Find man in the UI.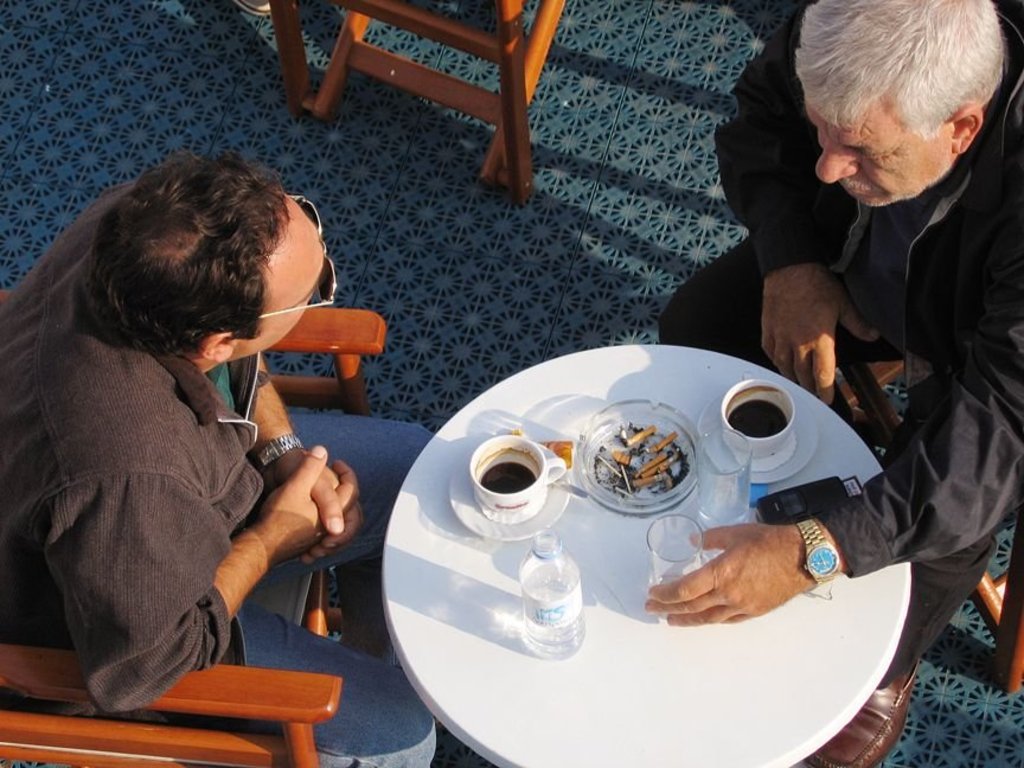
UI element at rect(0, 151, 436, 767).
